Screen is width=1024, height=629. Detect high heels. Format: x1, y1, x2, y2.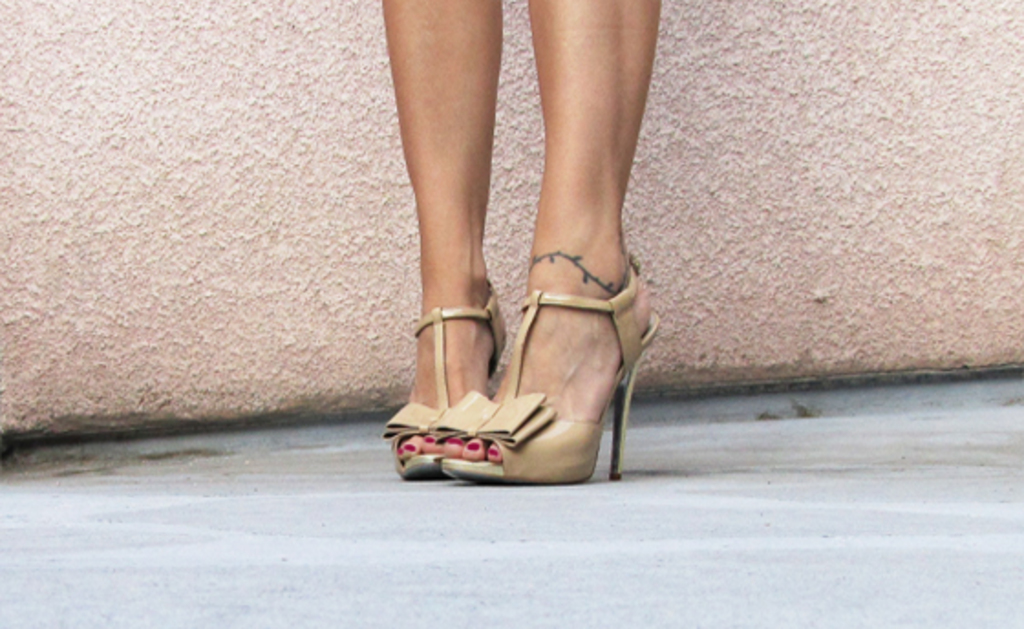
430, 254, 656, 481.
